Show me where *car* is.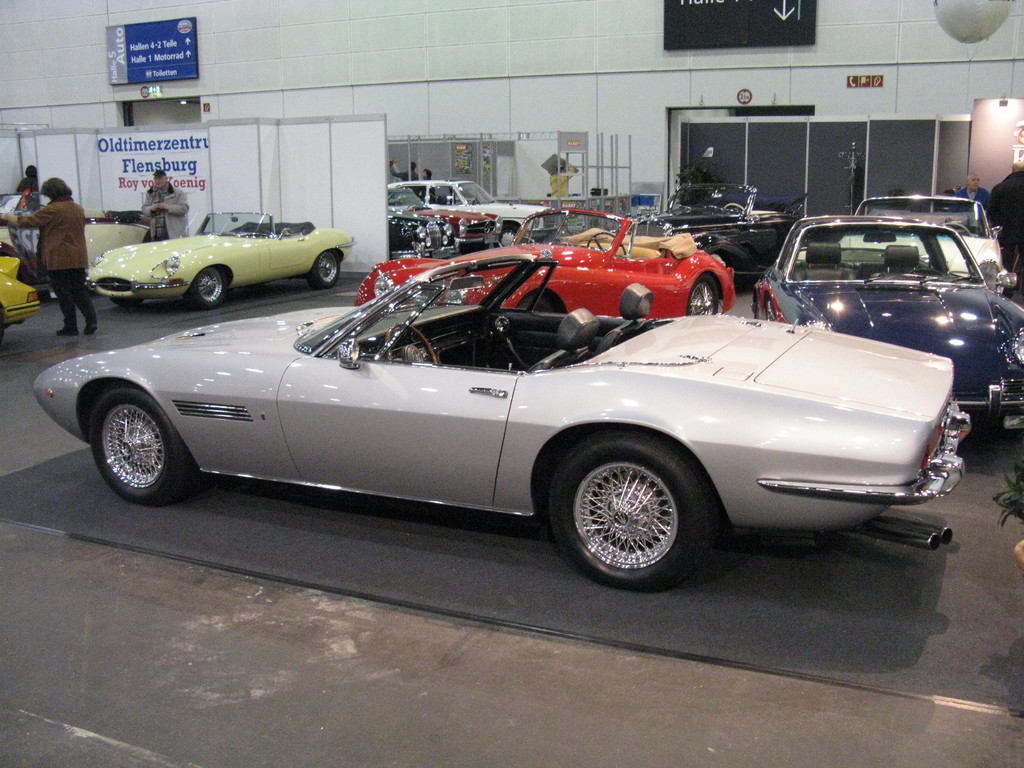
*car* is at {"left": 838, "top": 191, "right": 1002, "bottom": 296}.
